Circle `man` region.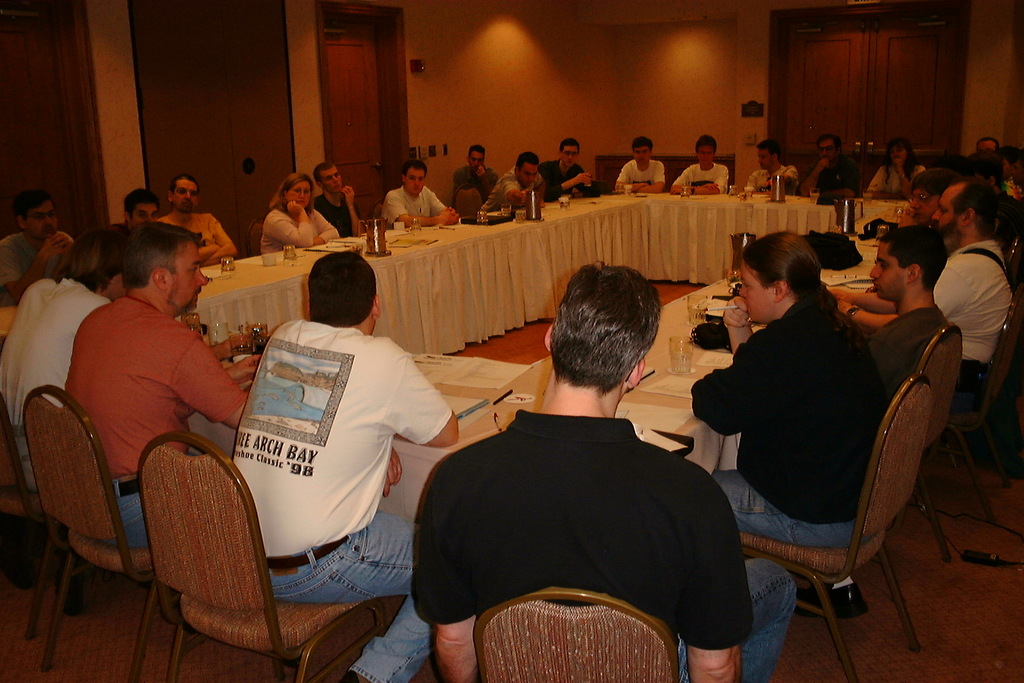
Region: 80/220/268/555.
